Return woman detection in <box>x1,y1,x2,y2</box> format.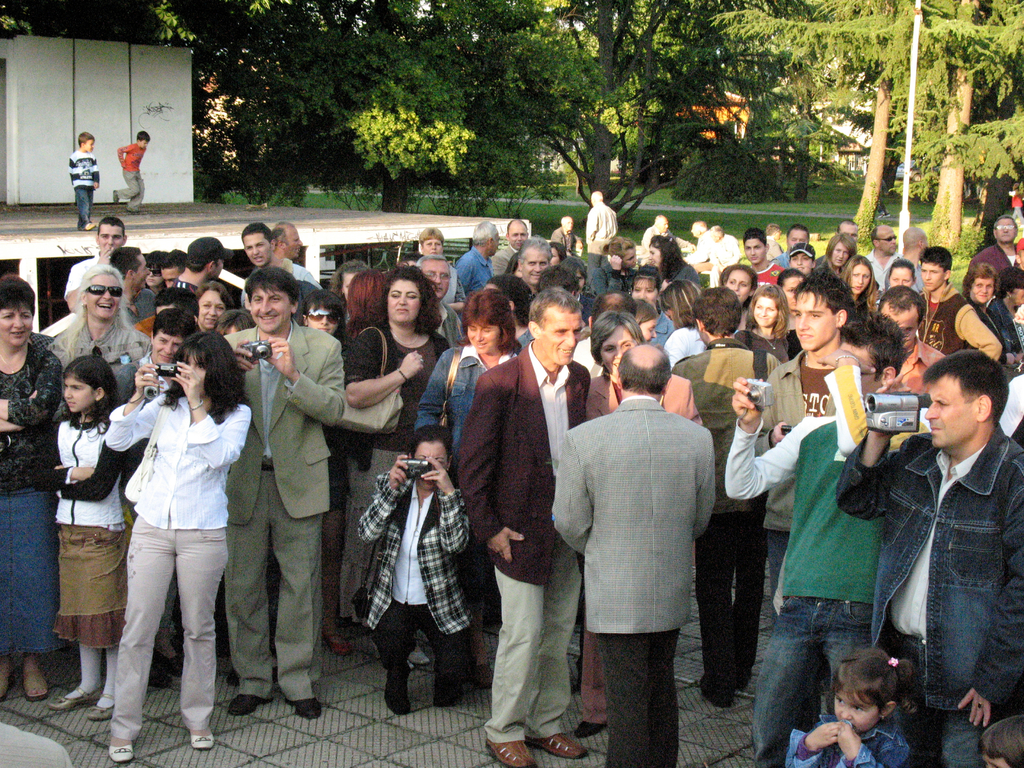
<box>648,233,692,288</box>.
